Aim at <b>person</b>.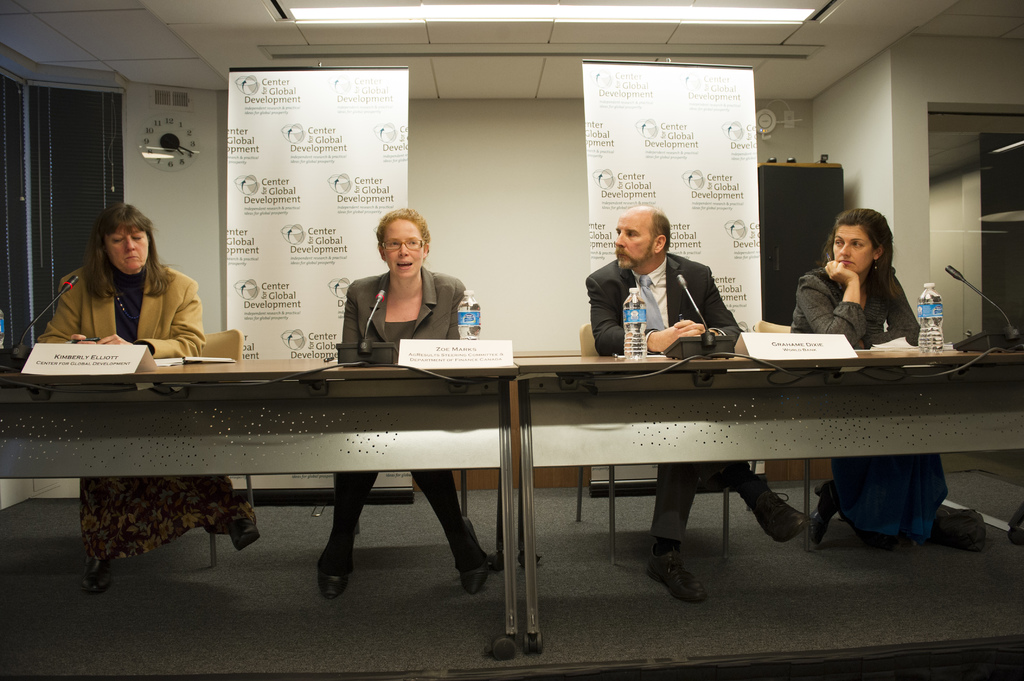
Aimed at (38, 202, 262, 597).
